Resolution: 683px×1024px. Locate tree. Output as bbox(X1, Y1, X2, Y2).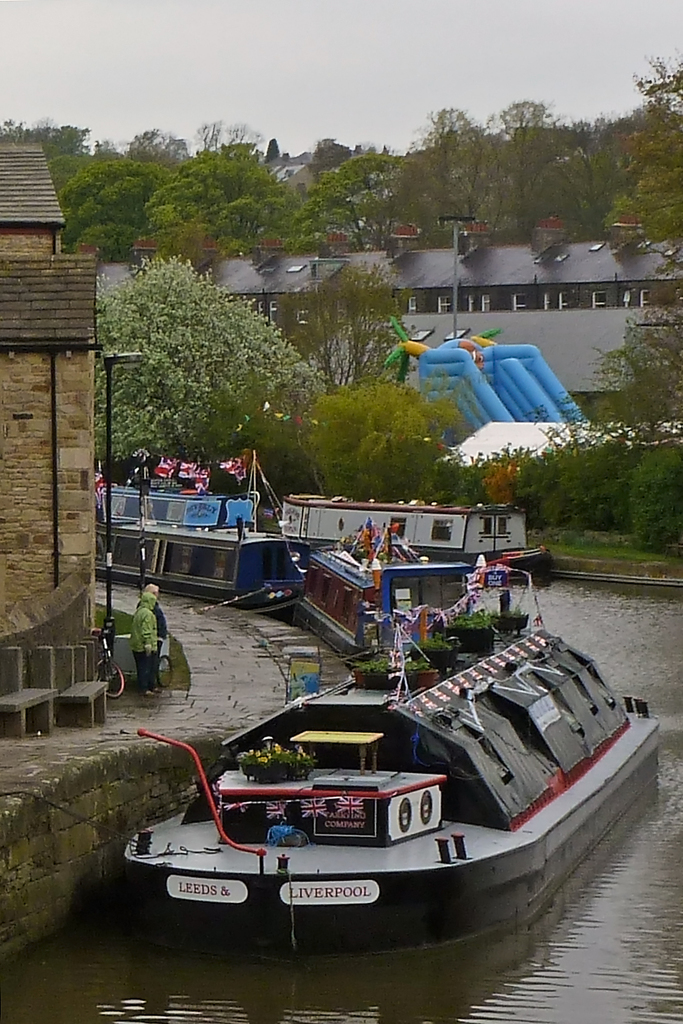
bbox(93, 251, 320, 469).
